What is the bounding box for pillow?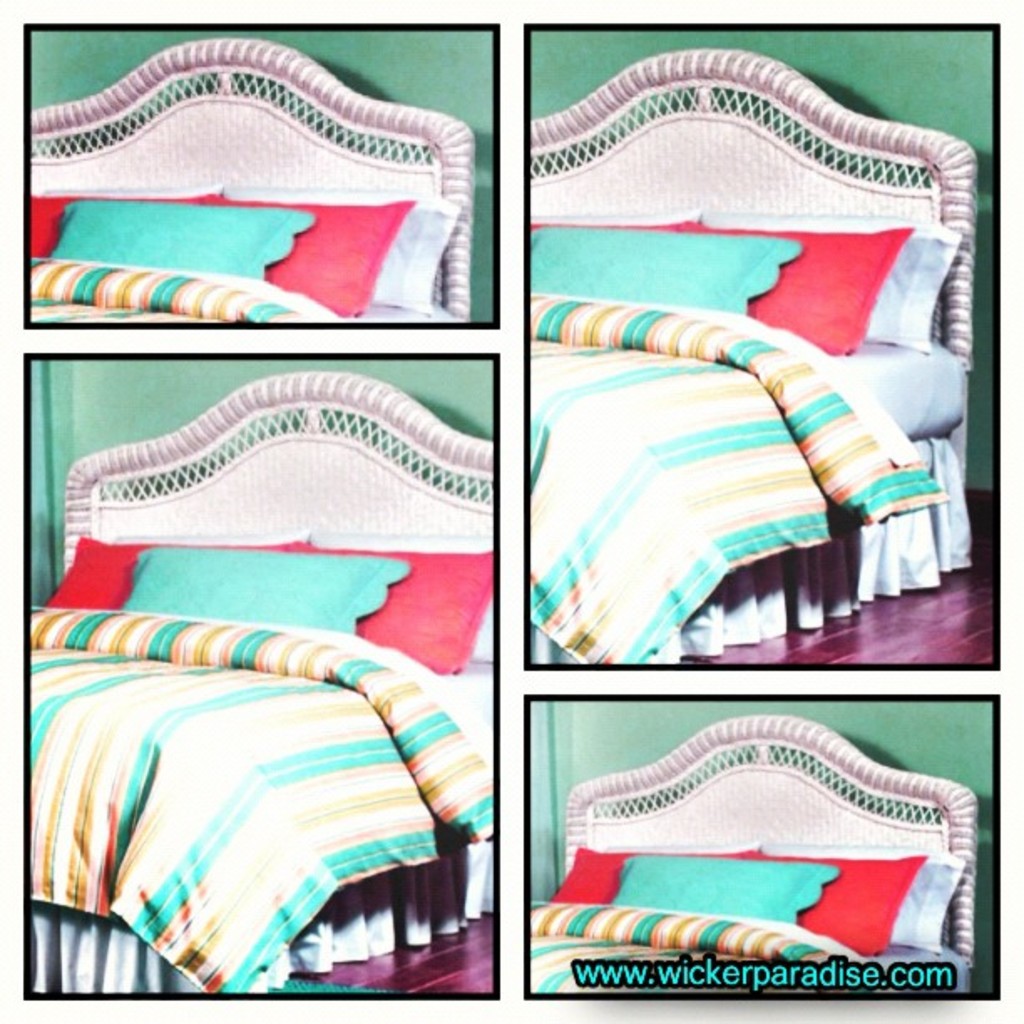
left=117, top=544, right=402, bottom=636.
